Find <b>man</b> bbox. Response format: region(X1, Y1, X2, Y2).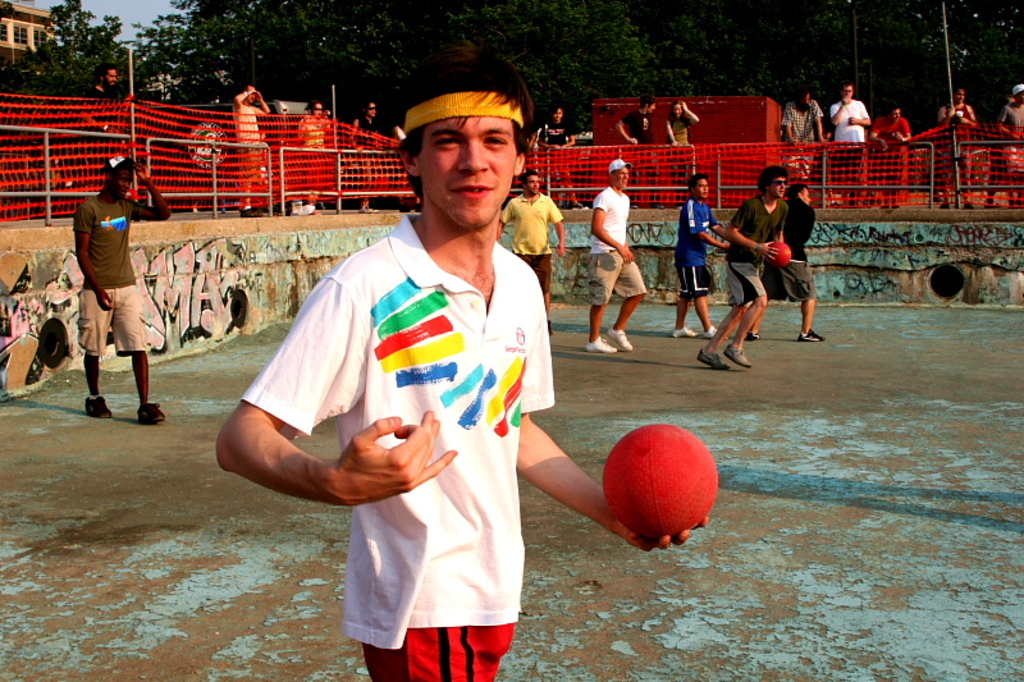
region(749, 182, 824, 342).
